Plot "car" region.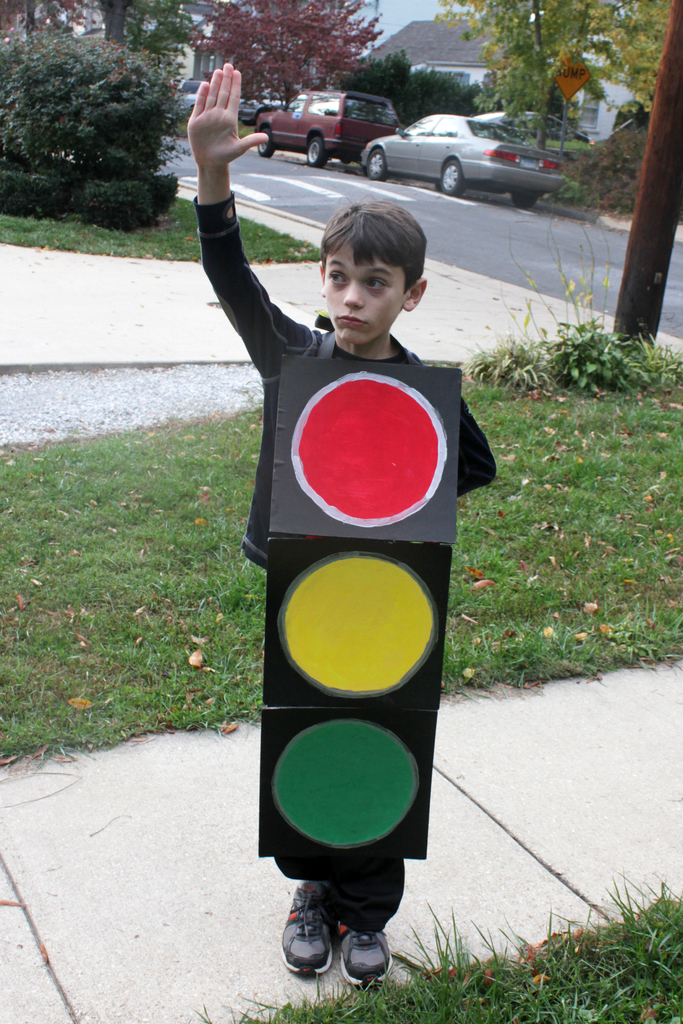
Plotted at 253, 90, 407, 165.
